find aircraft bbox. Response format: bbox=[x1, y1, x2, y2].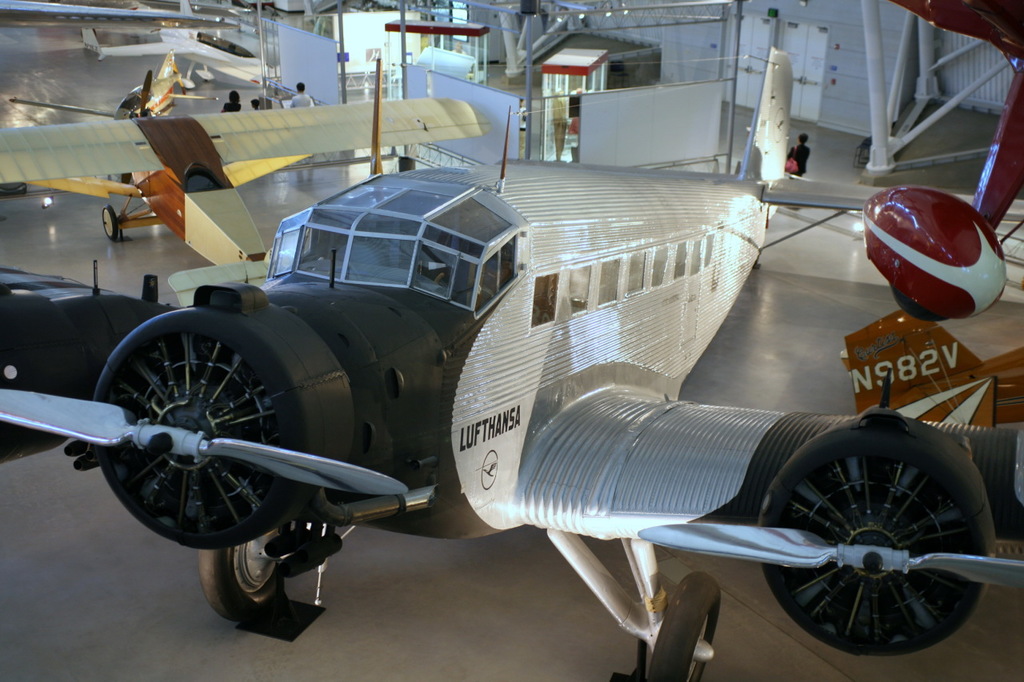
bbox=[0, 46, 1023, 681].
